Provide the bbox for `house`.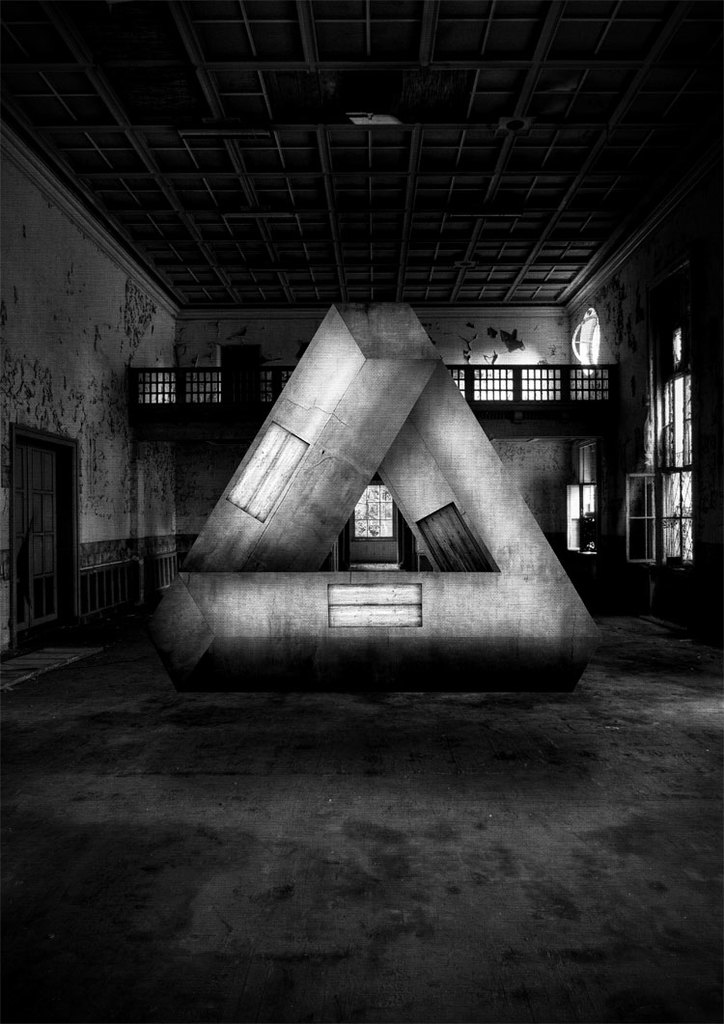
(0, 0, 723, 1023).
